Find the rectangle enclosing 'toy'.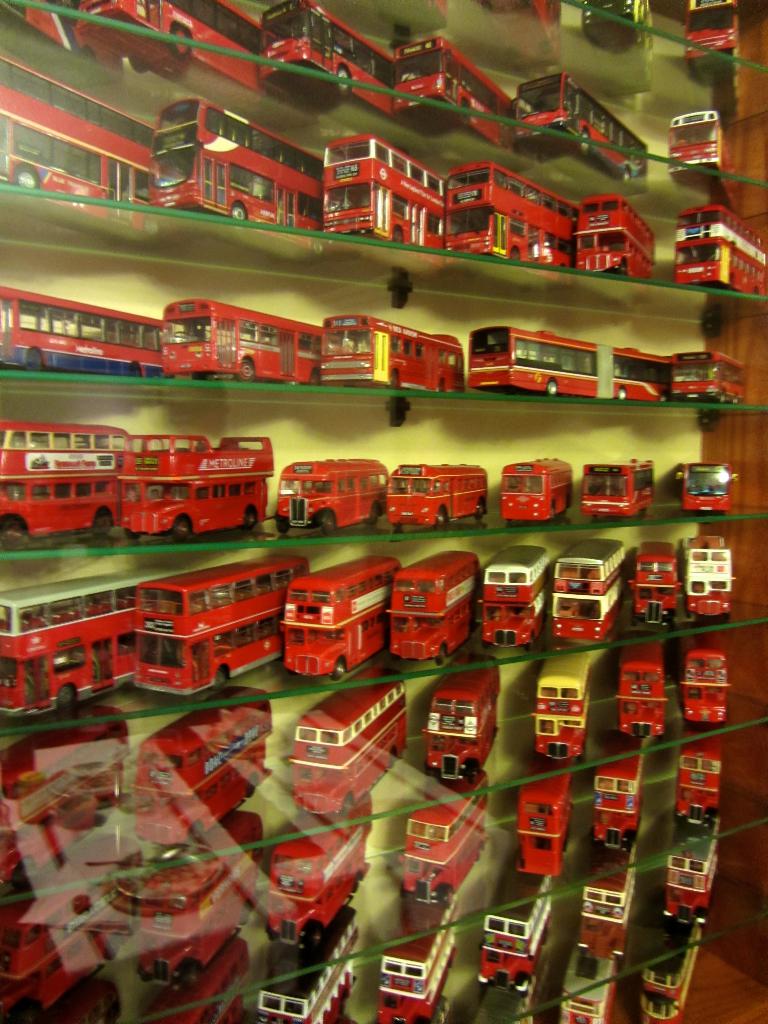
135 555 310 695.
